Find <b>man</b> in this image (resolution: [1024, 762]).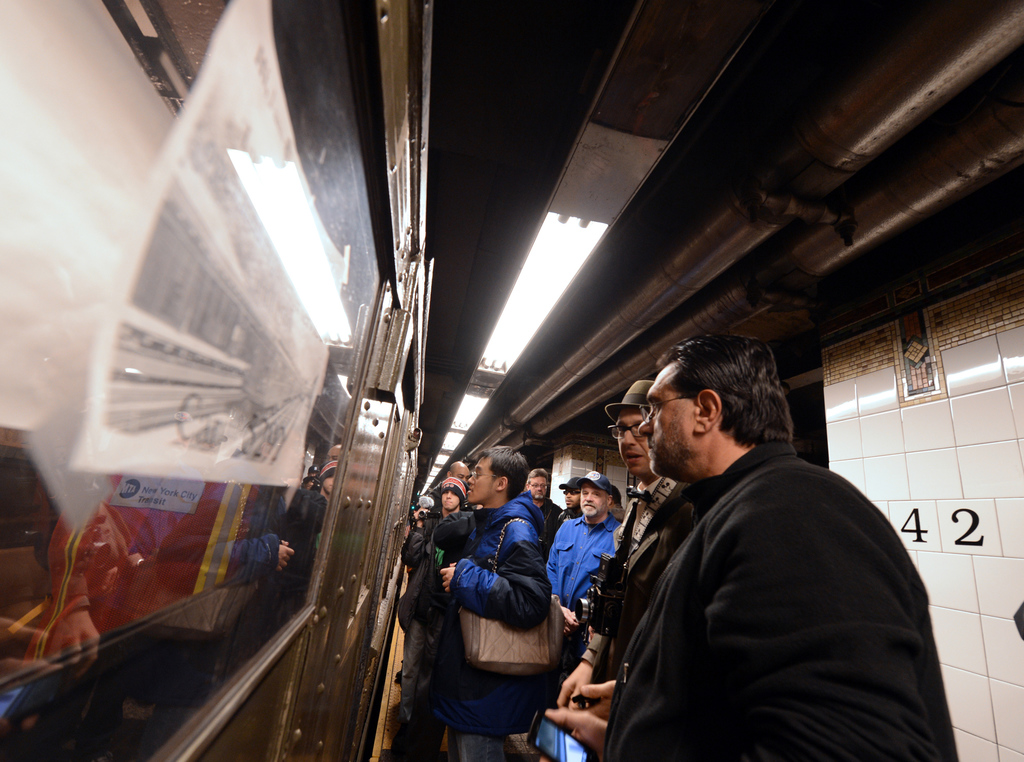
box(525, 467, 567, 541).
